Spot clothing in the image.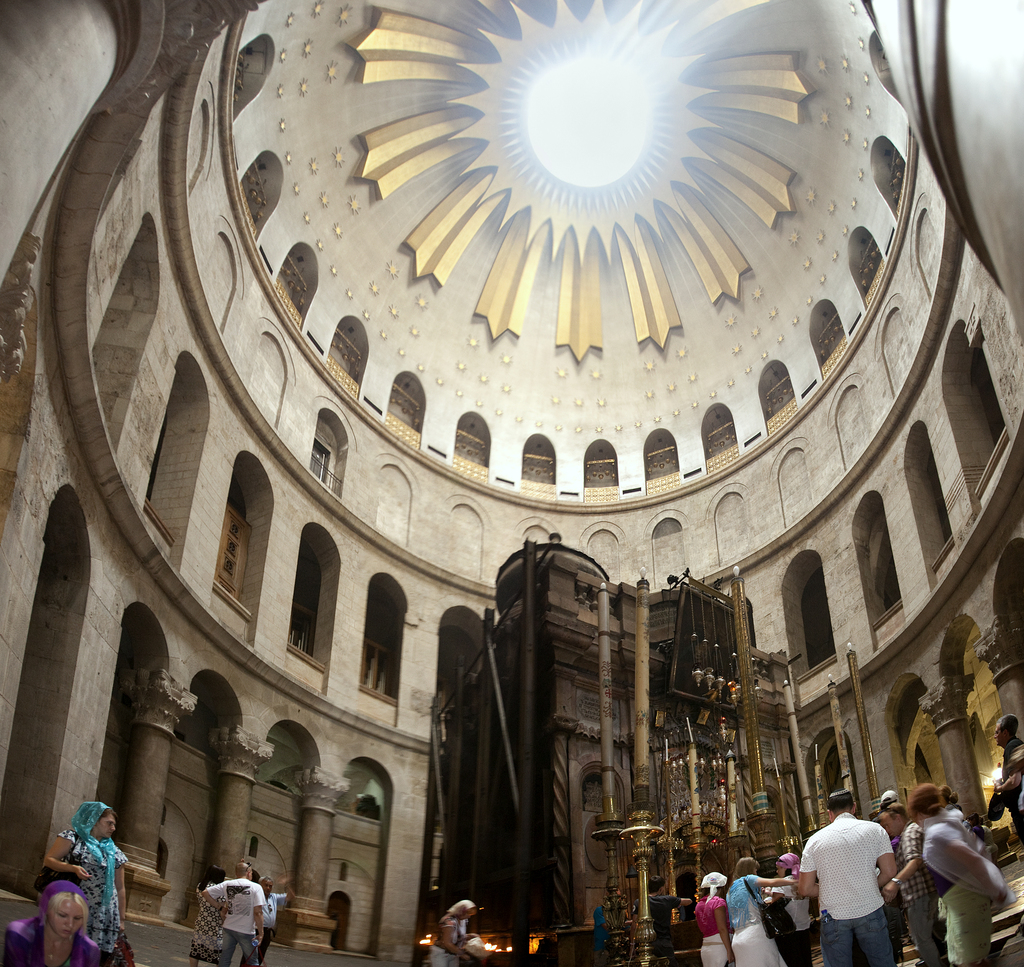
clothing found at 254/891/287/966.
